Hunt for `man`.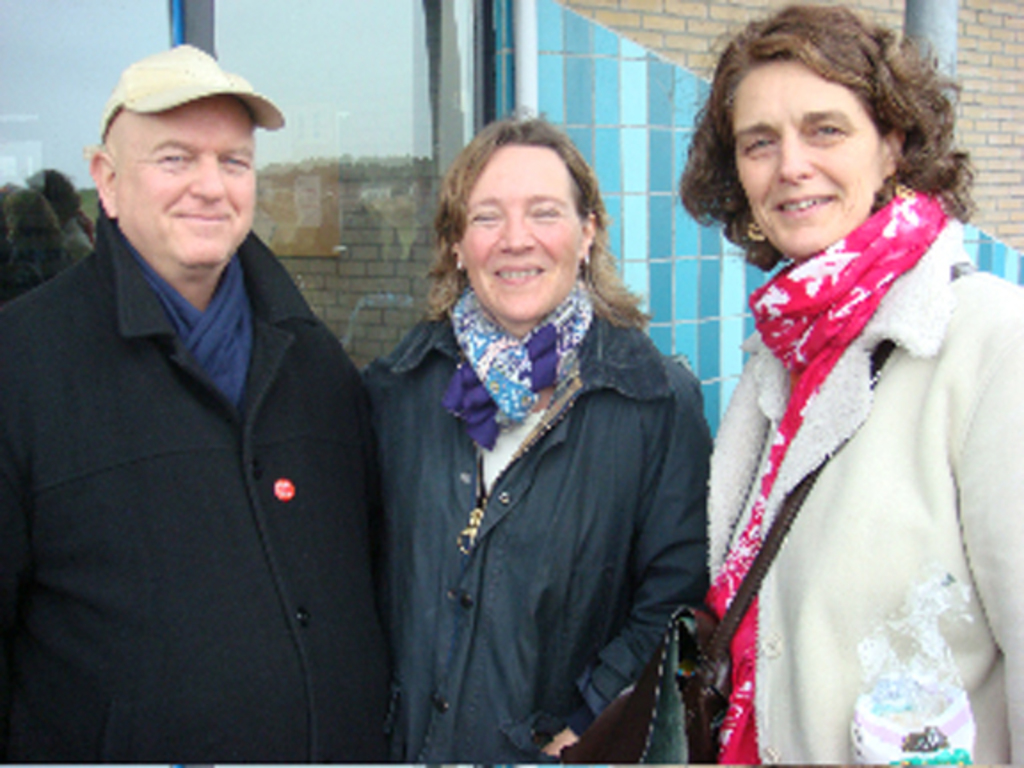
Hunted down at <region>0, 59, 366, 766</region>.
